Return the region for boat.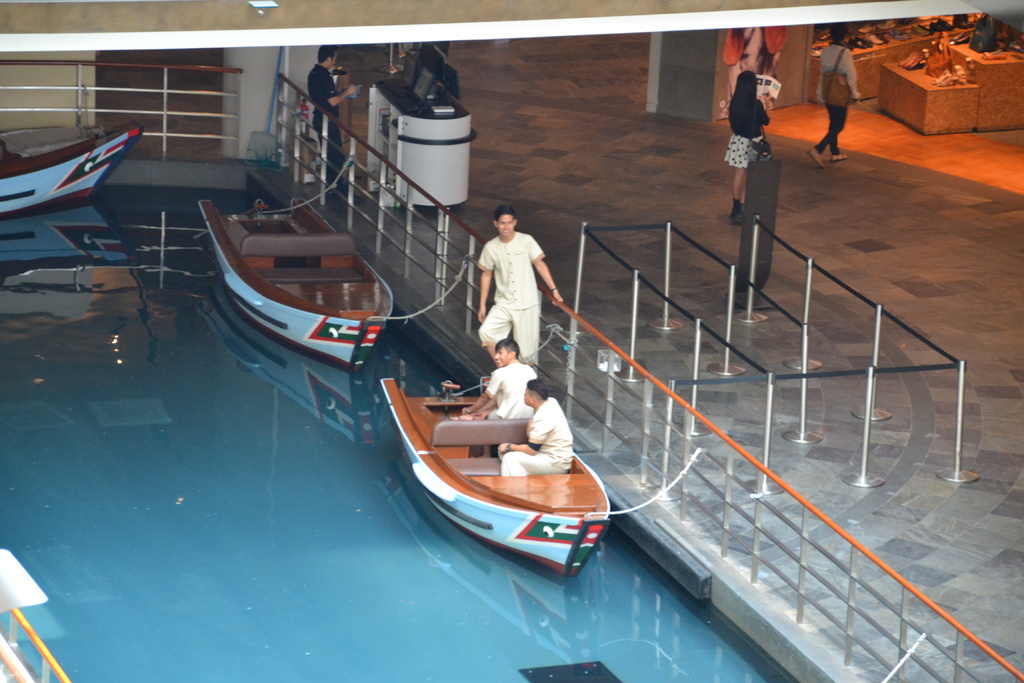
rect(193, 192, 400, 378).
